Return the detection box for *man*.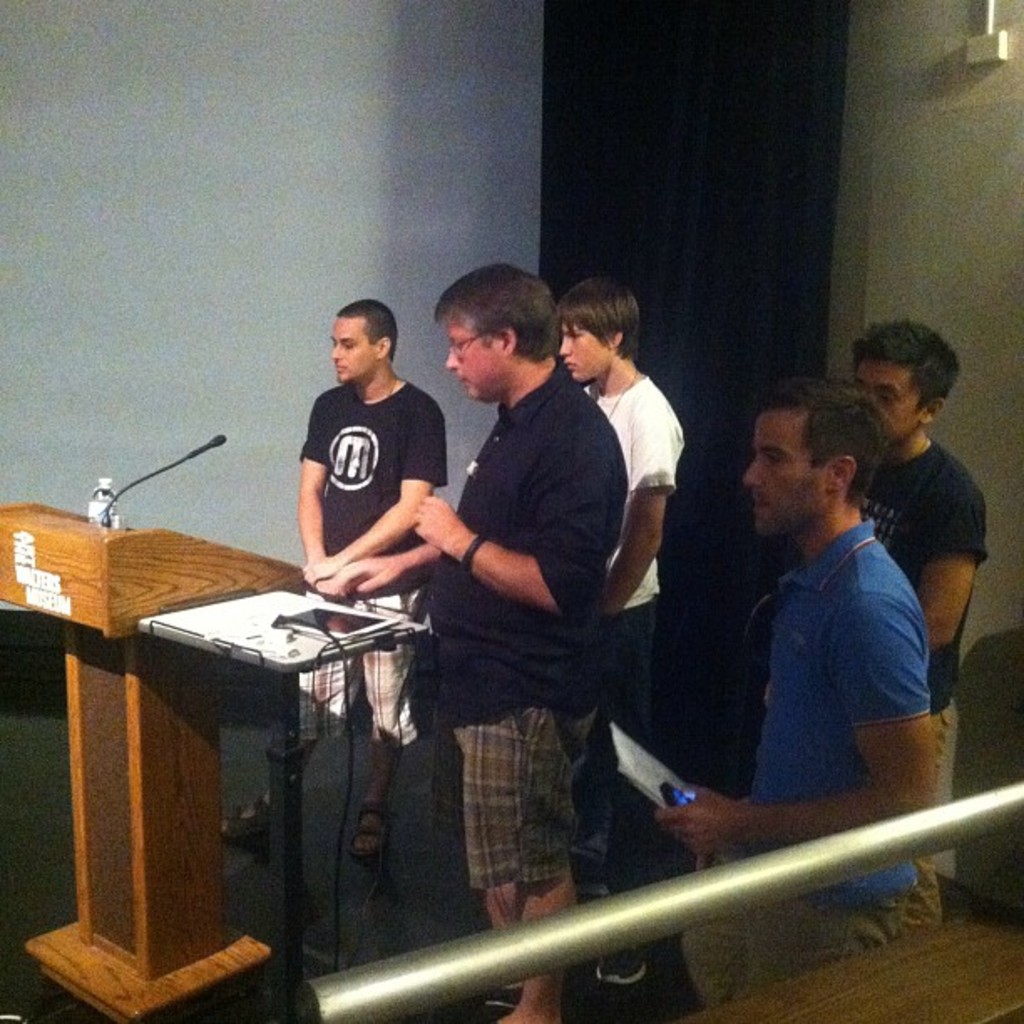
x1=661, y1=366, x2=952, y2=1022.
